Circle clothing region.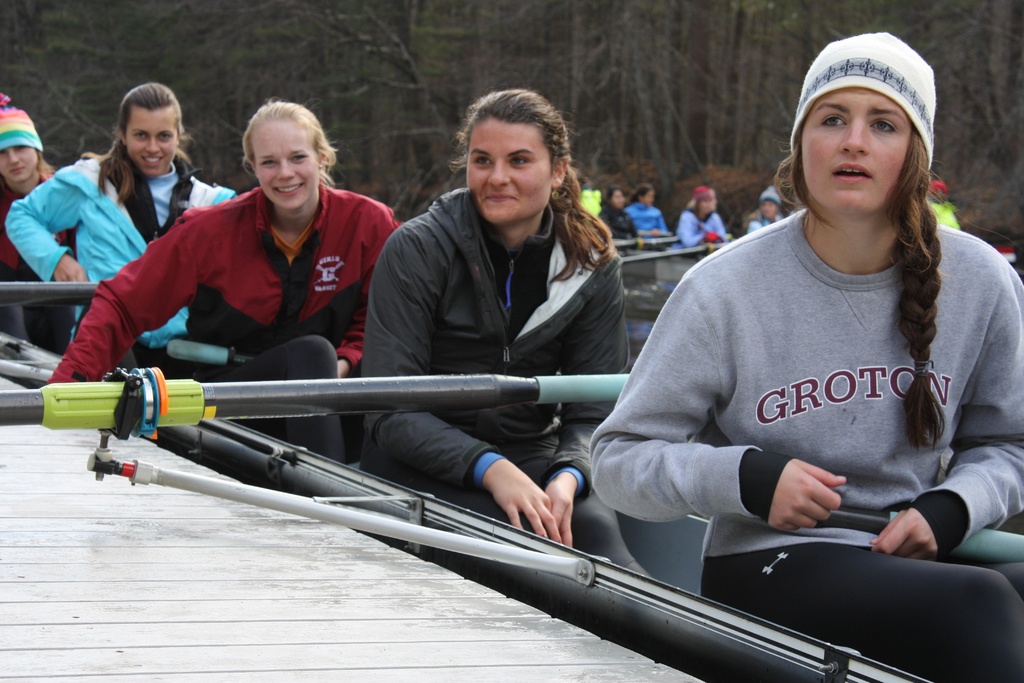
Region: bbox(673, 202, 730, 254).
